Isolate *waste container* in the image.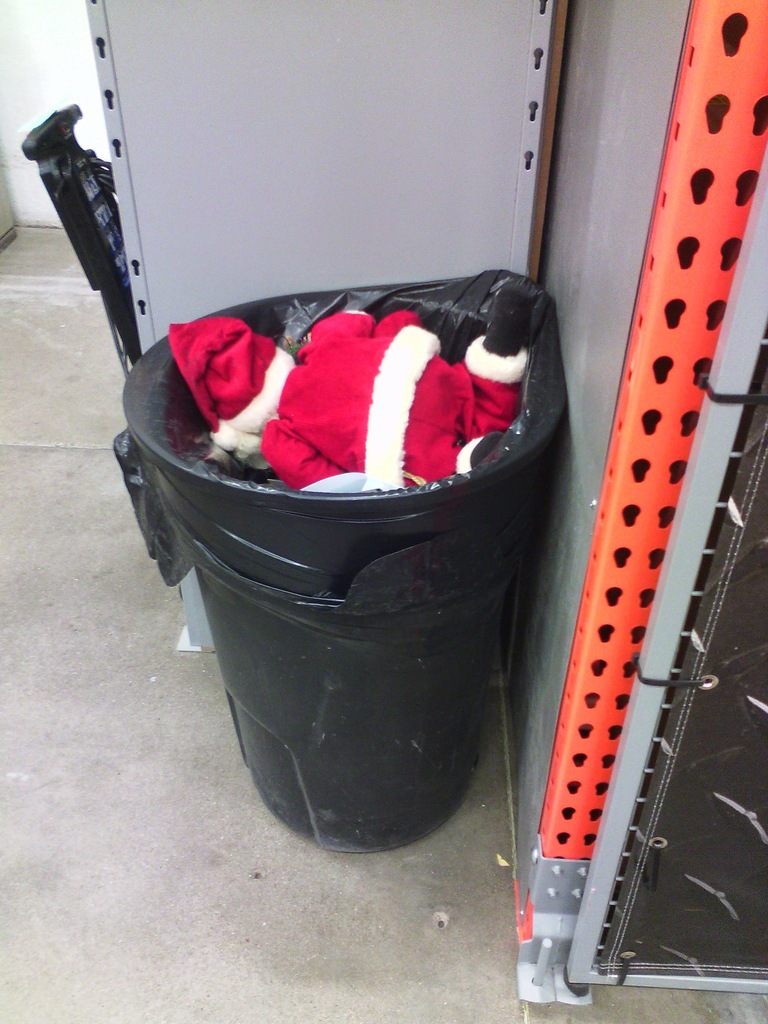
Isolated region: [x1=150, y1=227, x2=550, y2=816].
